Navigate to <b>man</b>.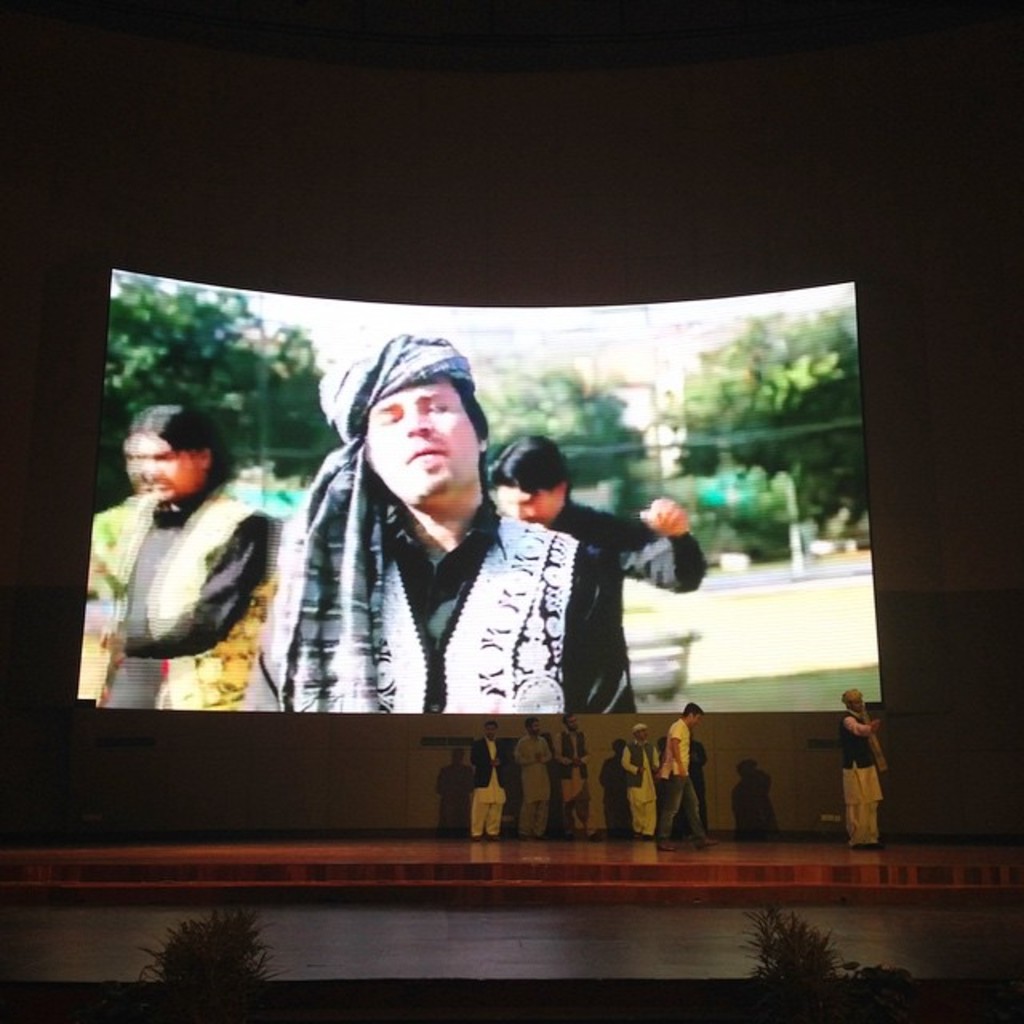
Navigation target: 483,427,707,699.
